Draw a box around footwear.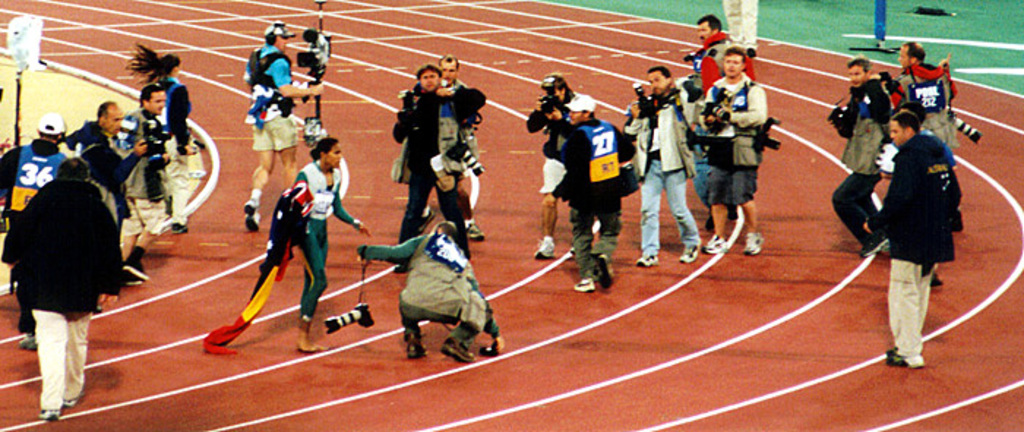
select_region(635, 253, 663, 267).
